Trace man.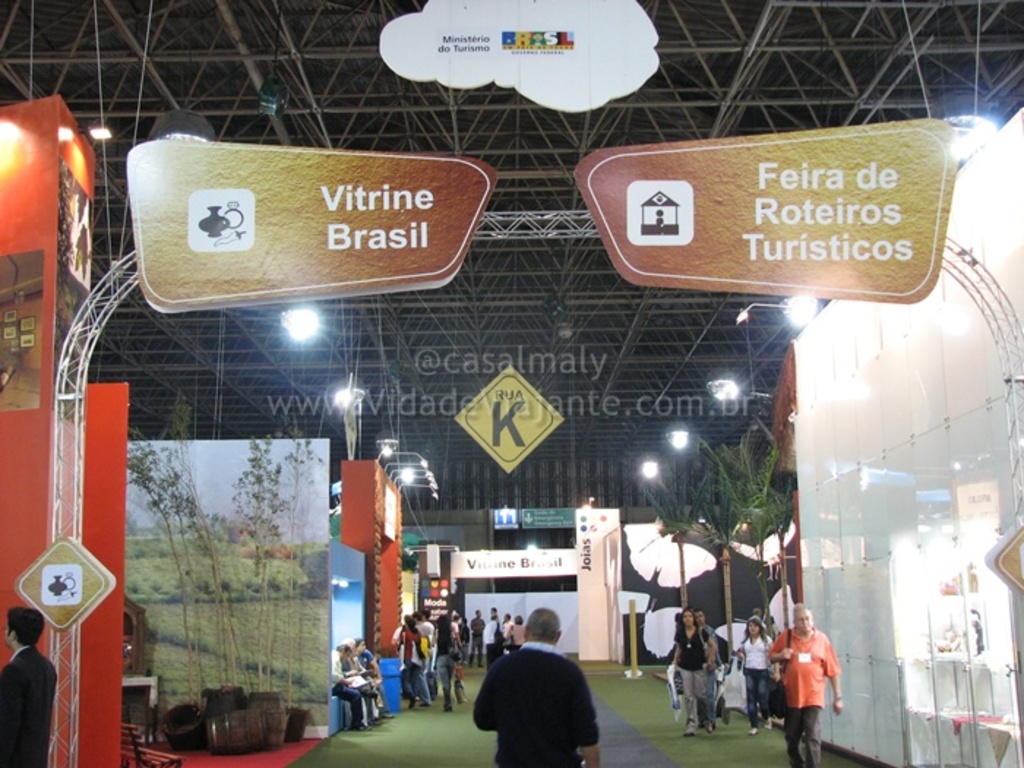
Traced to <bbox>464, 623, 613, 767</bbox>.
